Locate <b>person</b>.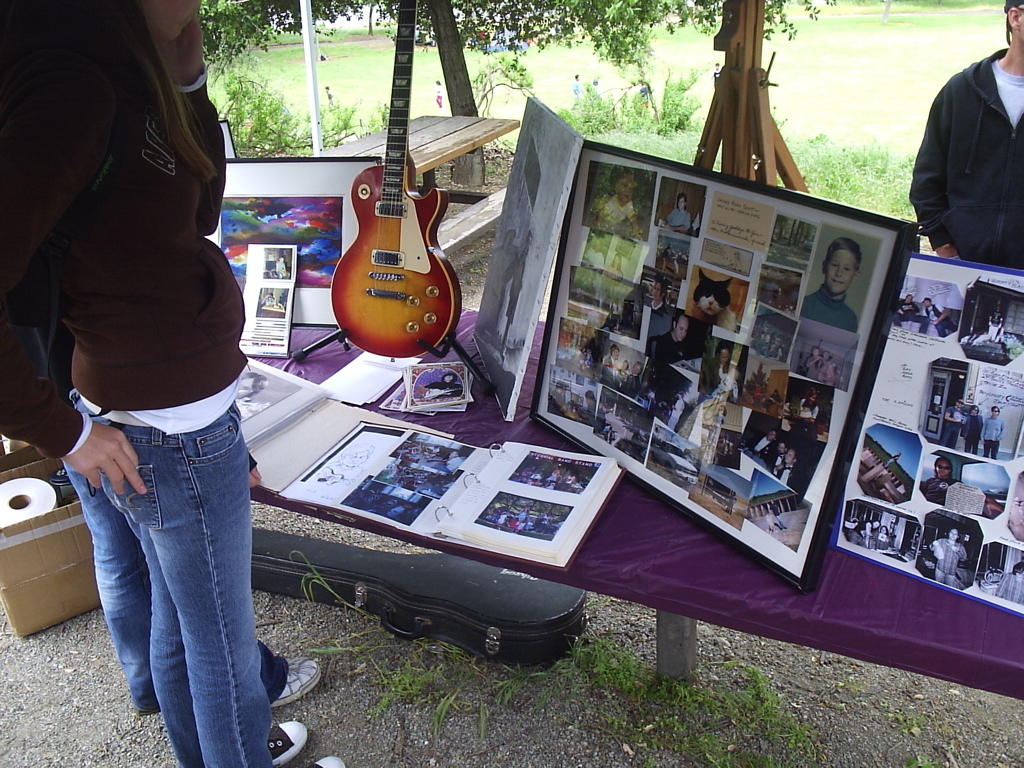
Bounding box: 426, 373, 465, 400.
